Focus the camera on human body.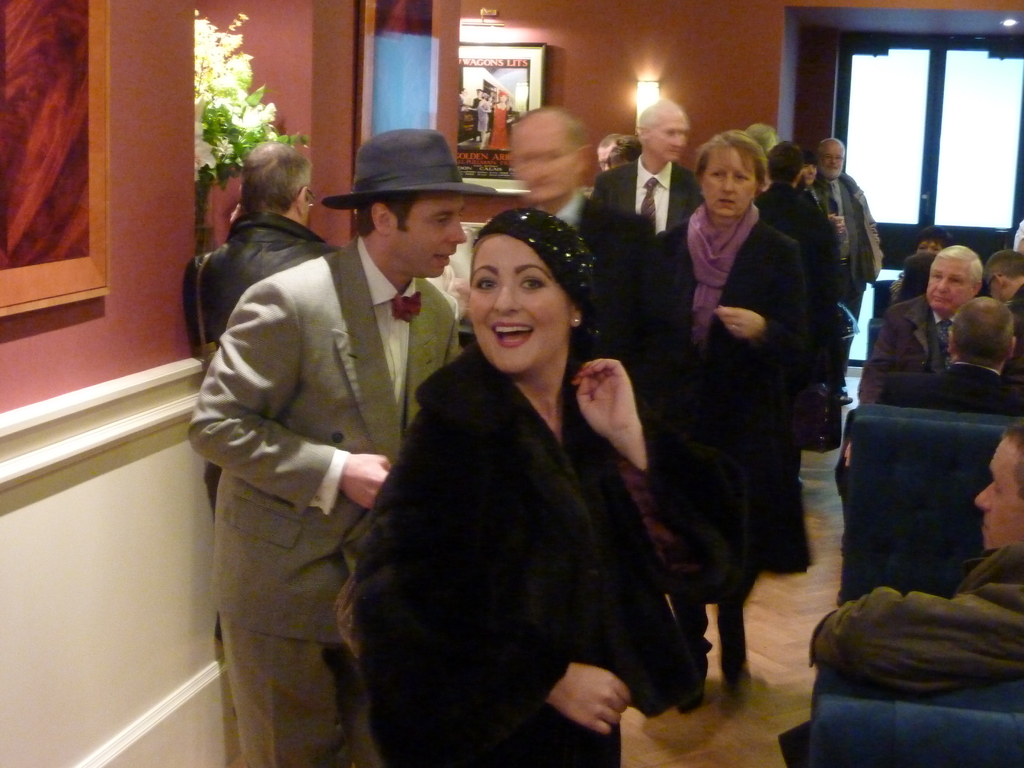
Focus region: pyautogui.locateOnScreen(757, 186, 836, 490).
